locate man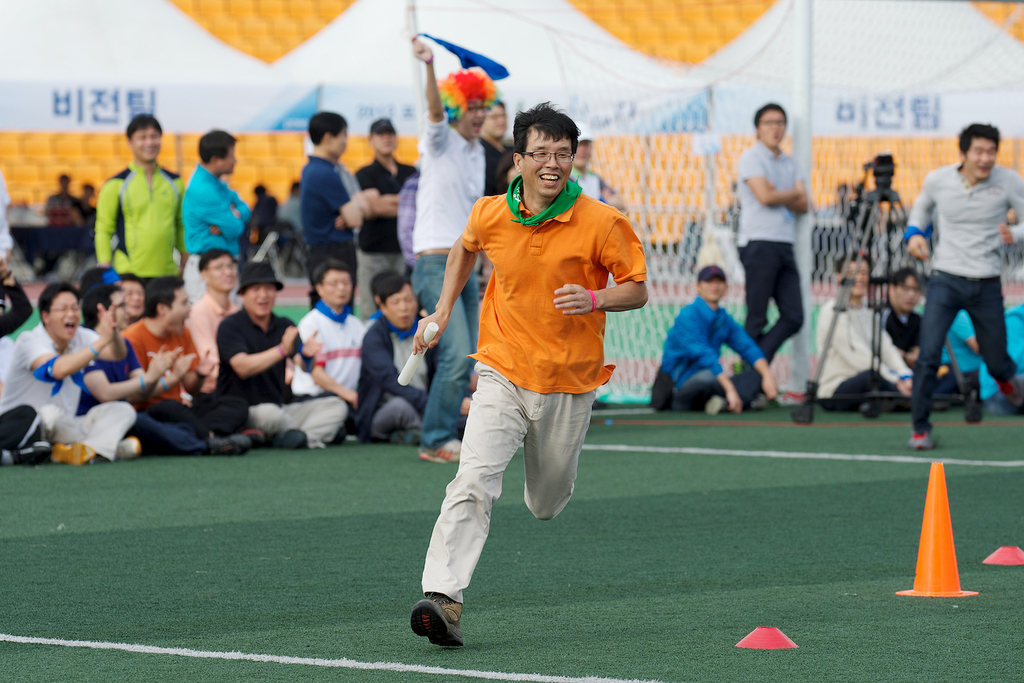
<box>299,266,392,429</box>
